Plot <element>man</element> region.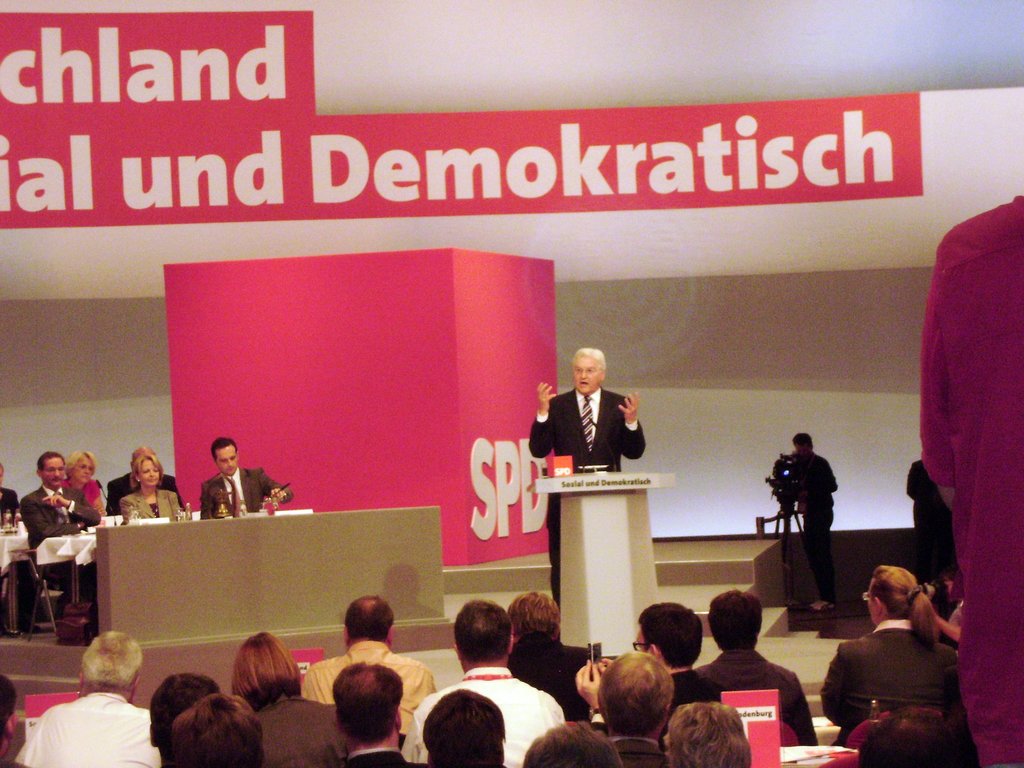
Plotted at l=529, t=347, r=646, b=621.
